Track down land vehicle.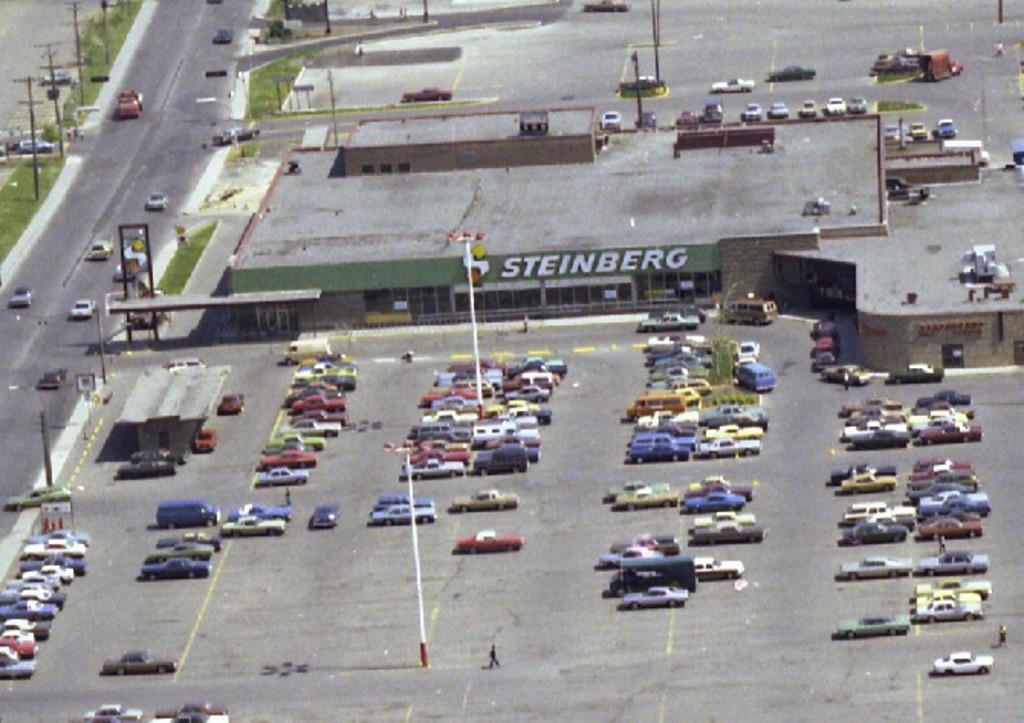
Tracked to l=633, t=102, r=659, b=133.
